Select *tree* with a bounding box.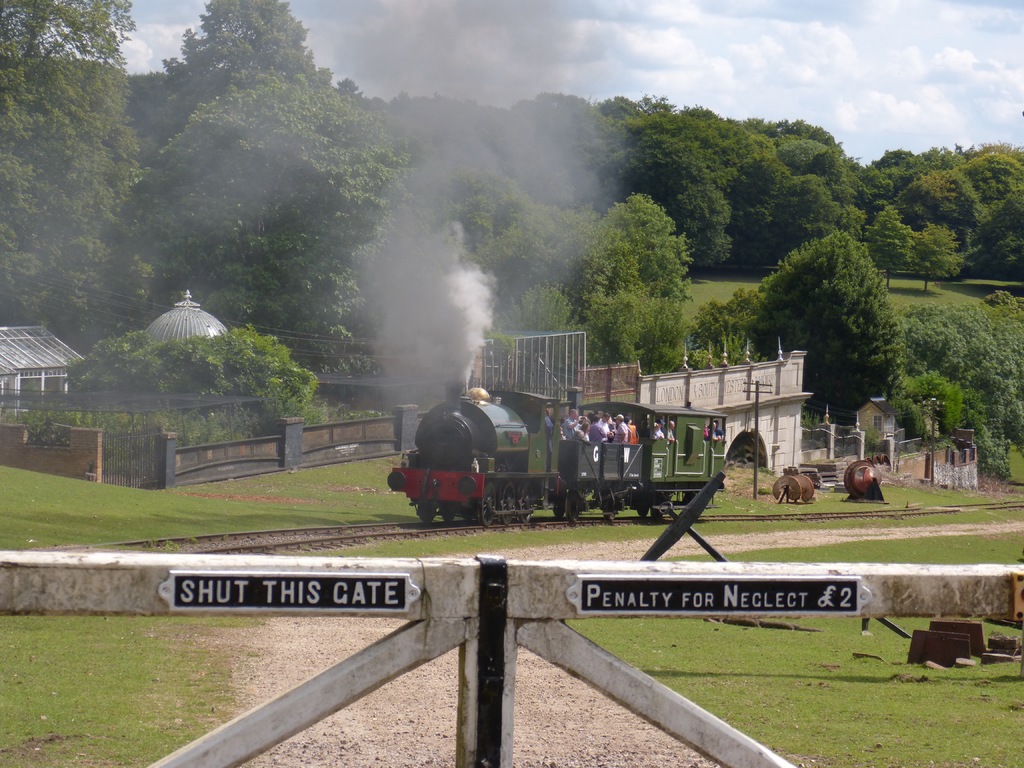
box(748, 225, 907, 425).
